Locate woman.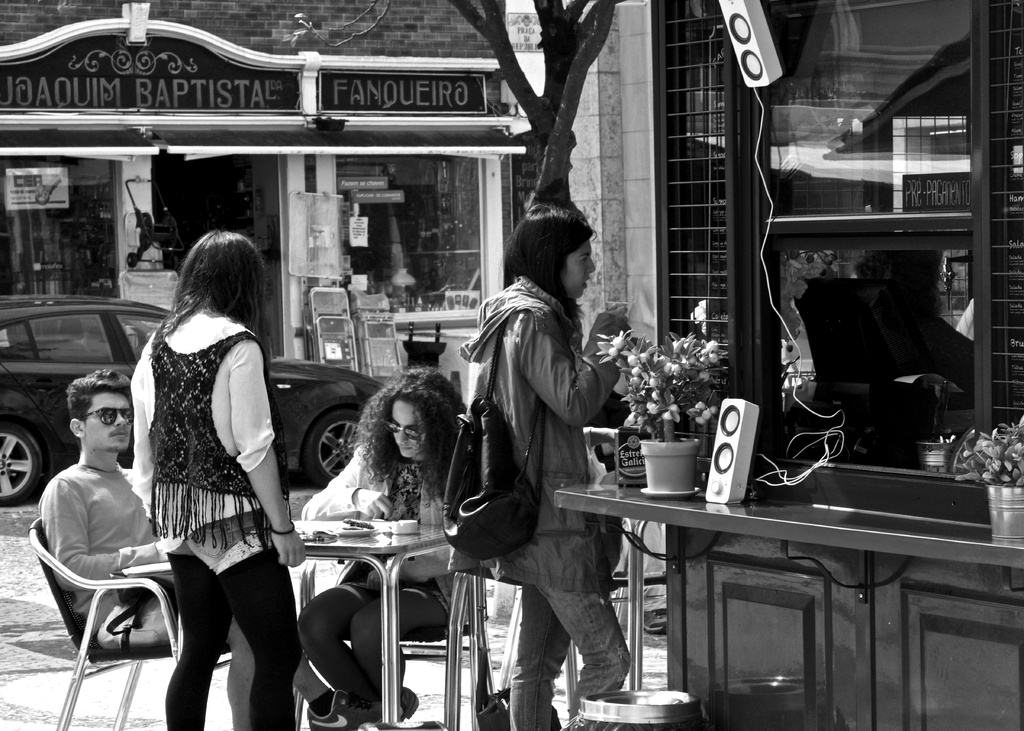
Bounding box: 121/210/287/700.
